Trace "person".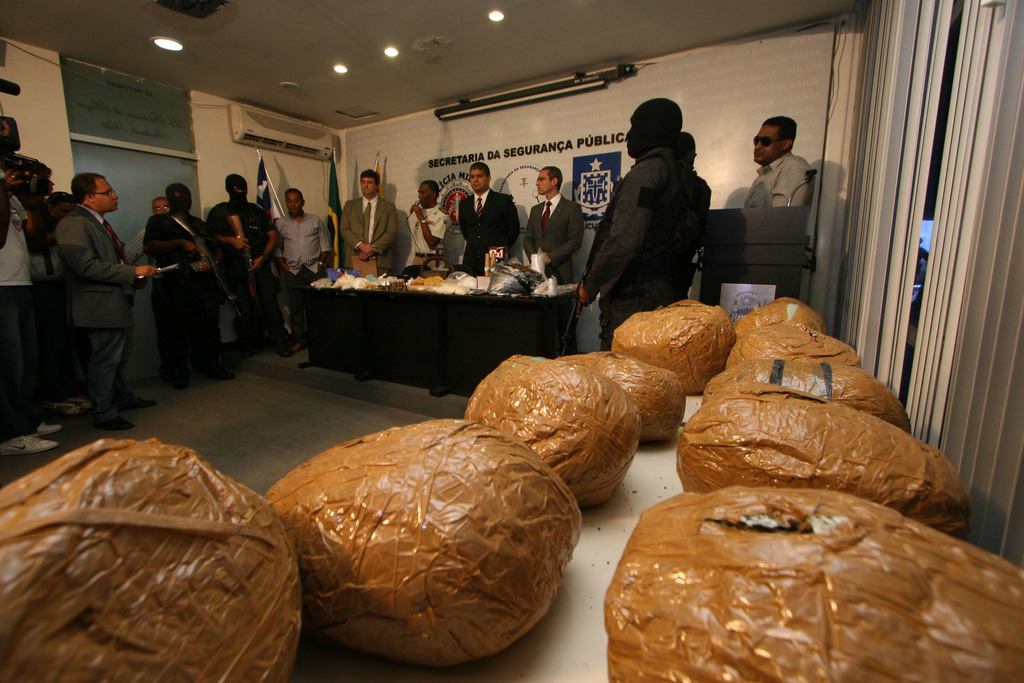
Traced to l=411, t=179, r=452, b=268.
